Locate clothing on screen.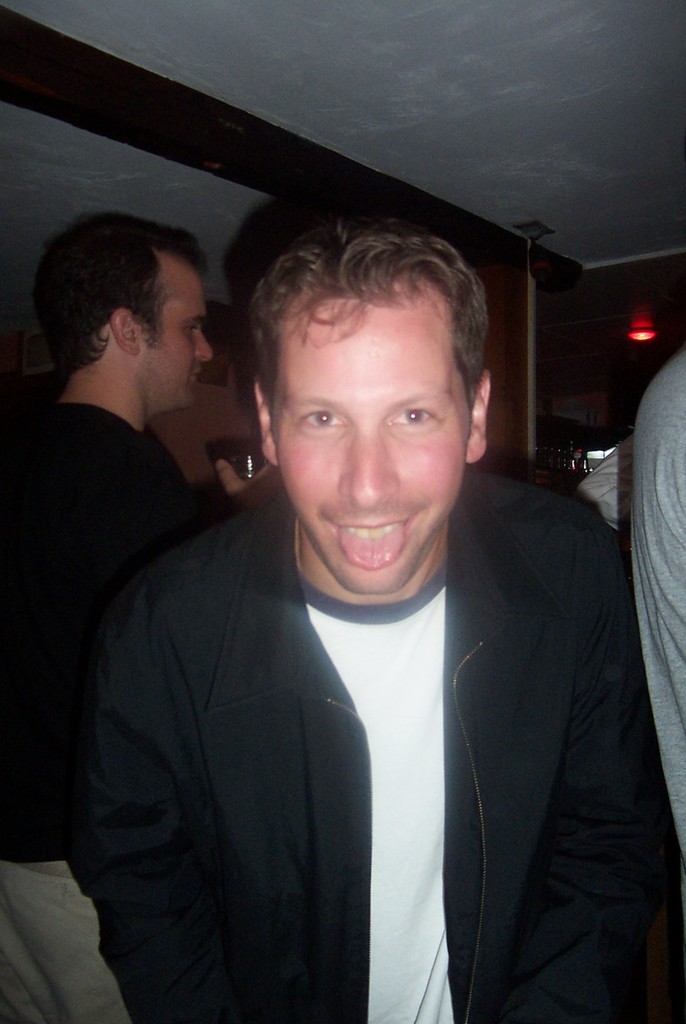
On screen at 0:404:202:1023.
